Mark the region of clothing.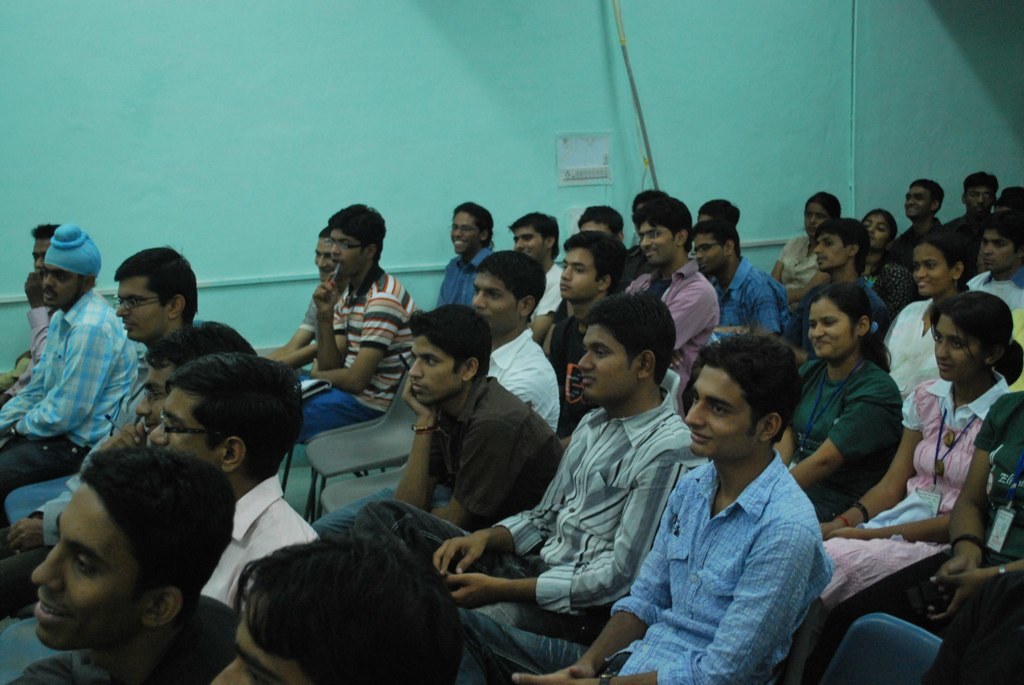
Region: [x1=0, y1=288, x2=140, y2=507].
